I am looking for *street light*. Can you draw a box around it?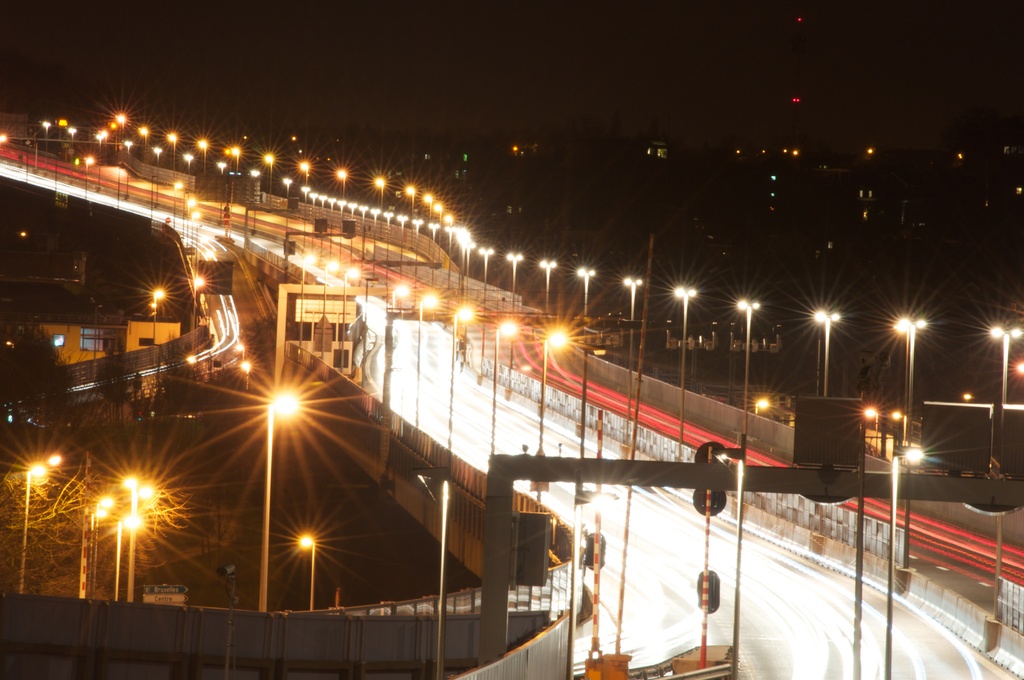
Sure, the bounding box is box=[735, 301, 764, 444].
